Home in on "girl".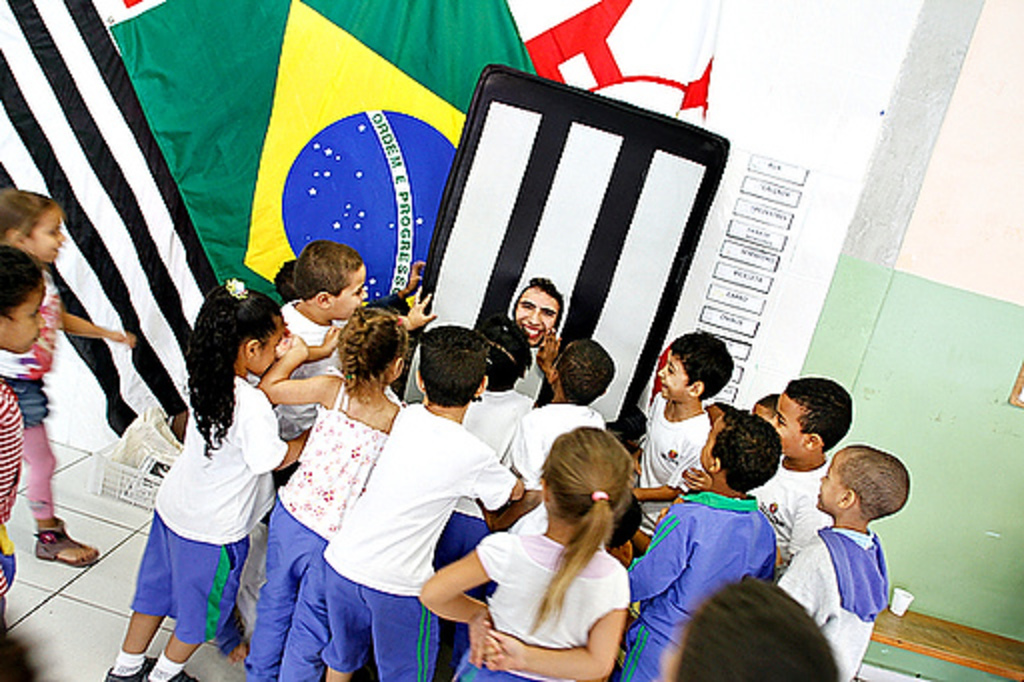
Homed in at 252 304 398 680.
